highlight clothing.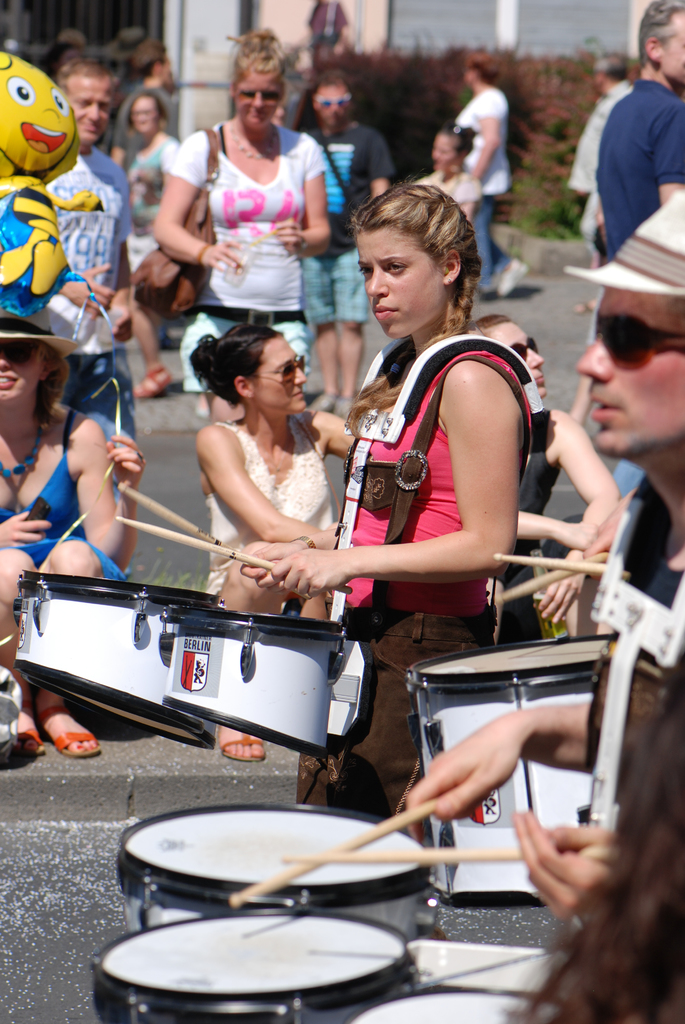
Highlighted region: 409,176,479,207.
